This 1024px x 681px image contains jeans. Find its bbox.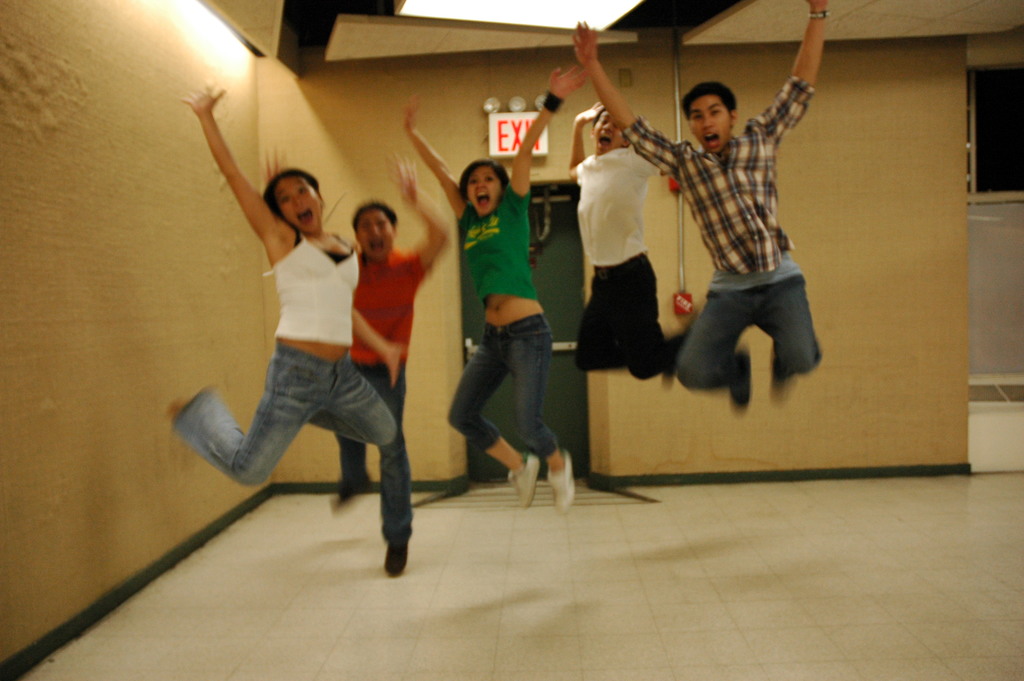
[x1=449, y1=324, x2=559, y2=450].
